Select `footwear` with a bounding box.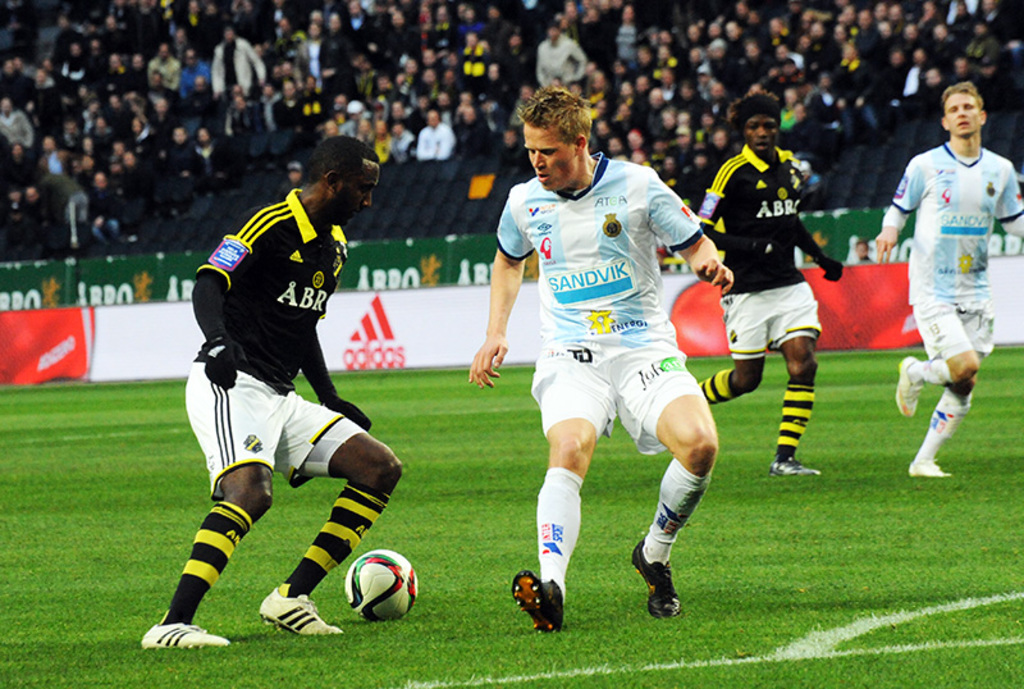
[896, 344, 923, 416].
